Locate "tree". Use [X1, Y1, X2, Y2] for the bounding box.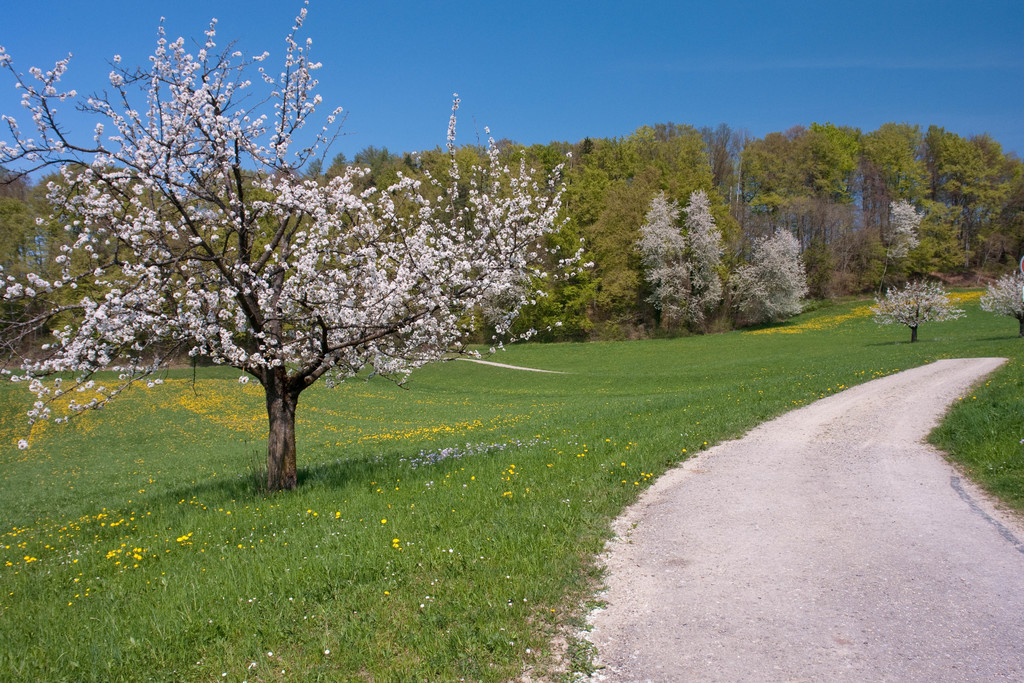
[718, 242, 801, 324].
